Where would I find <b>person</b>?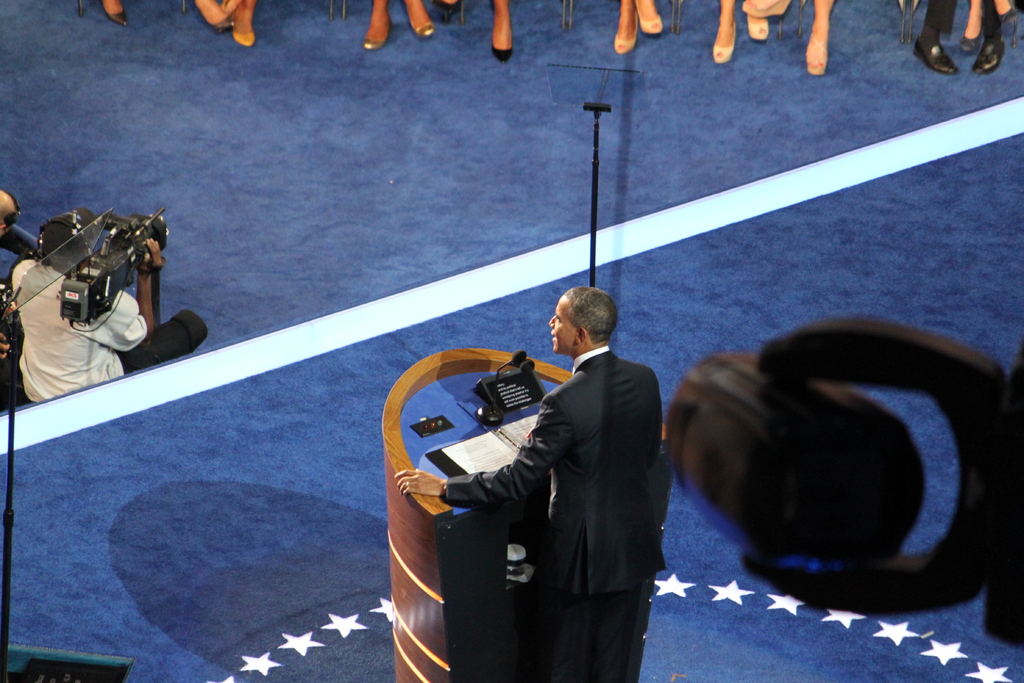
At [30, 186, 162, 416].
